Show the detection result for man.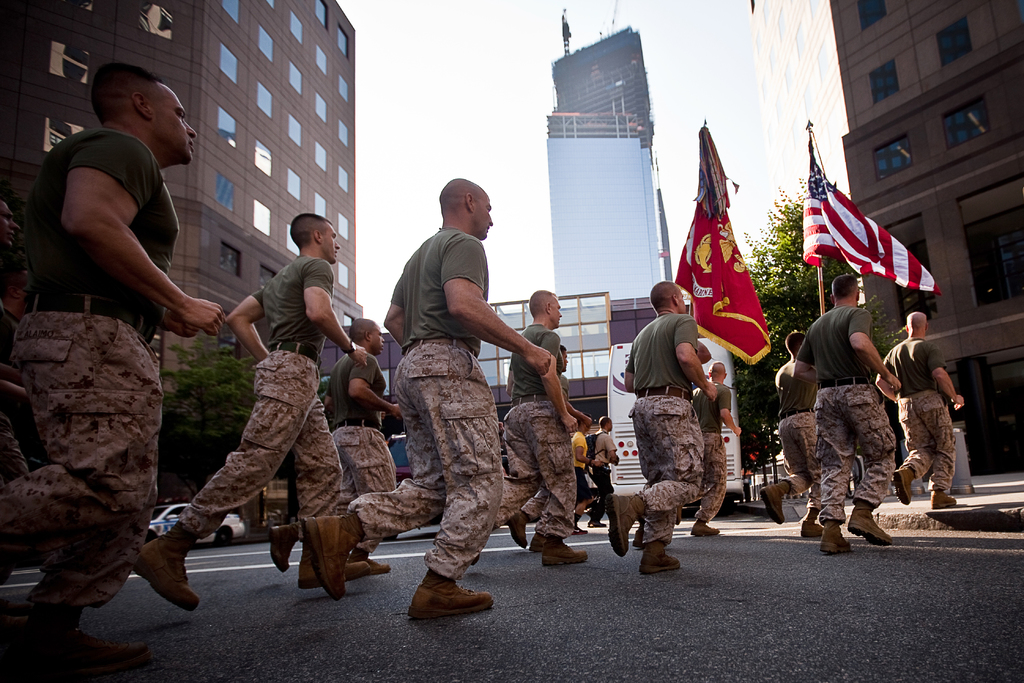
bbox(0, 265, 30, 401).
